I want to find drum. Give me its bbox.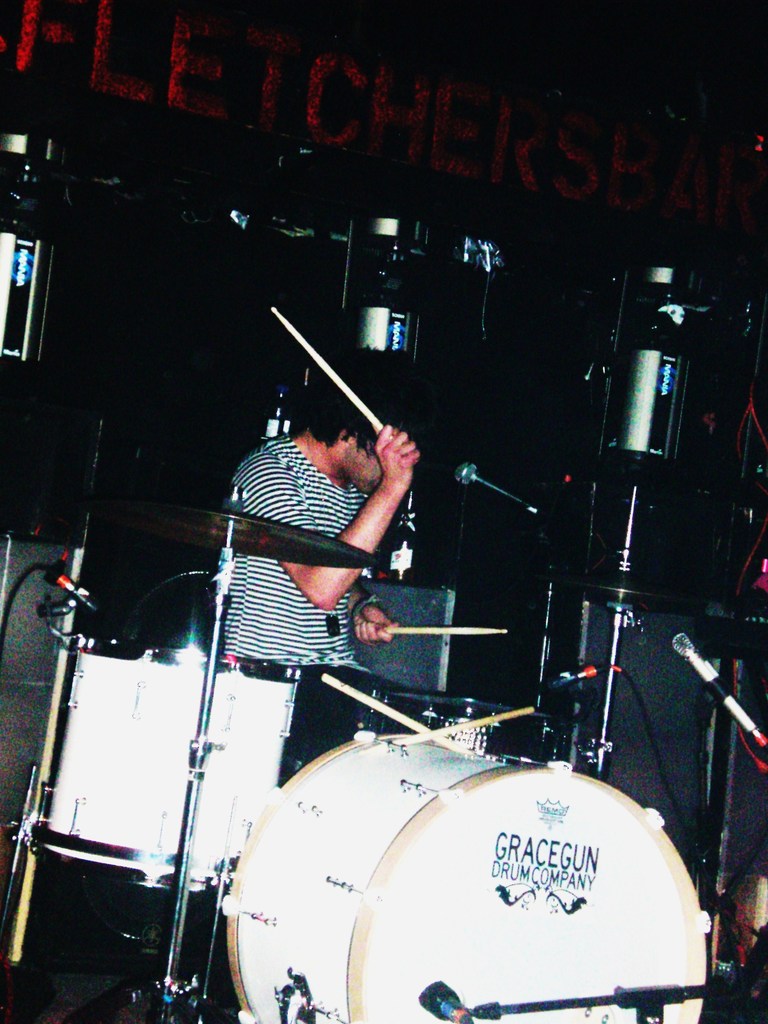
(left=37, top=638, right=303, bottom=900).
